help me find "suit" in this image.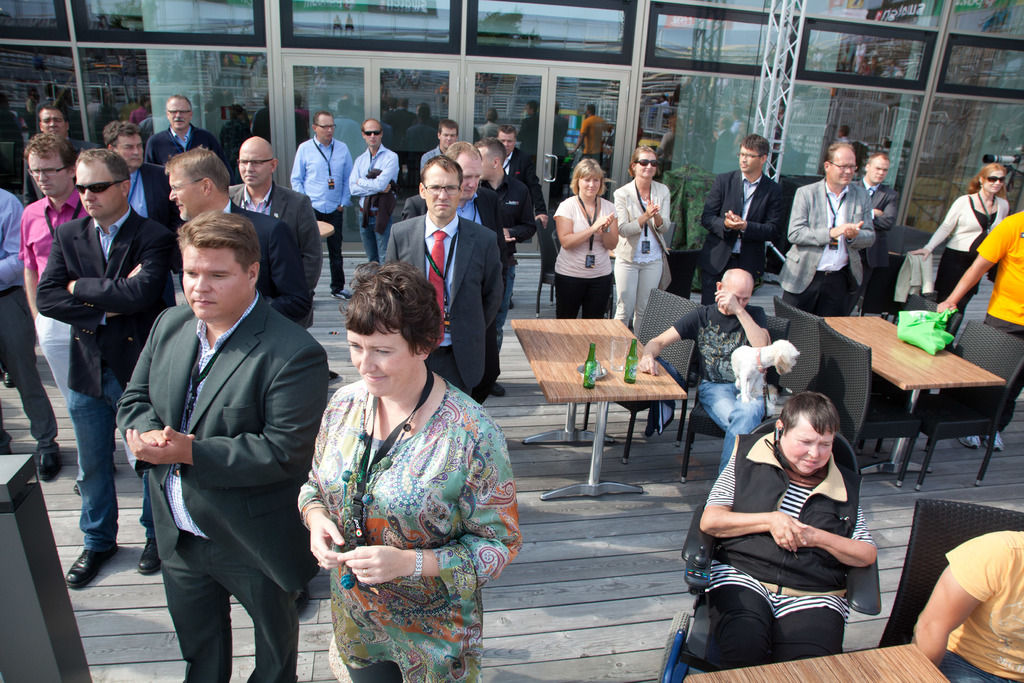
Found it: {"x1": 415, "y1": 169, "x2": 516, "y2": 383}.
